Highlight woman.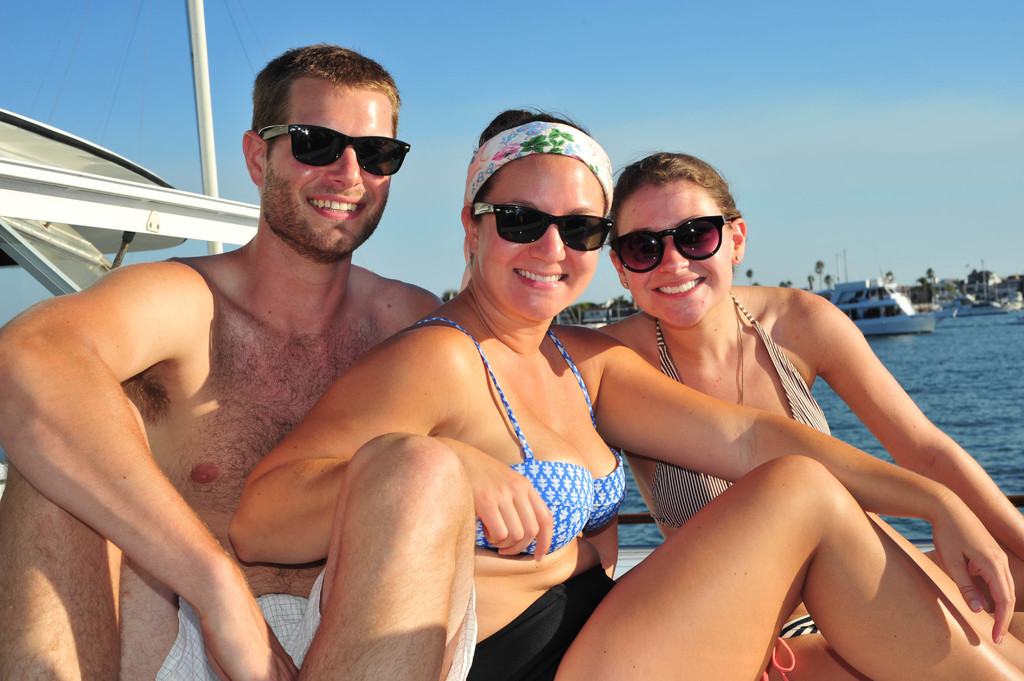
Highlighted region: (228, 104, 1021, 680).
